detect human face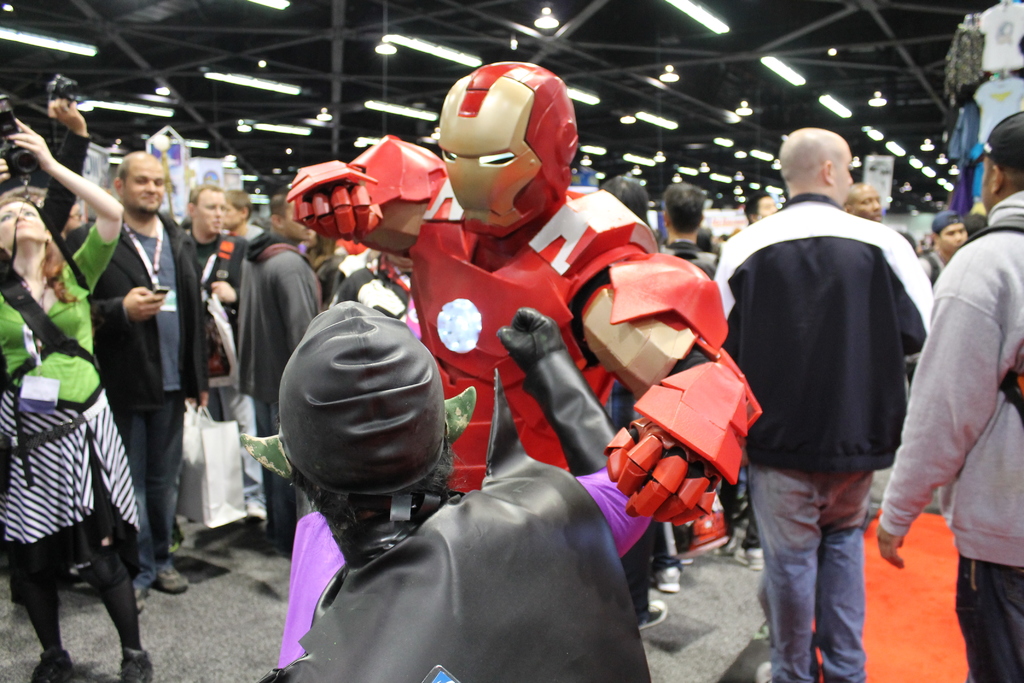
detection(439, 76, 540, 223)
